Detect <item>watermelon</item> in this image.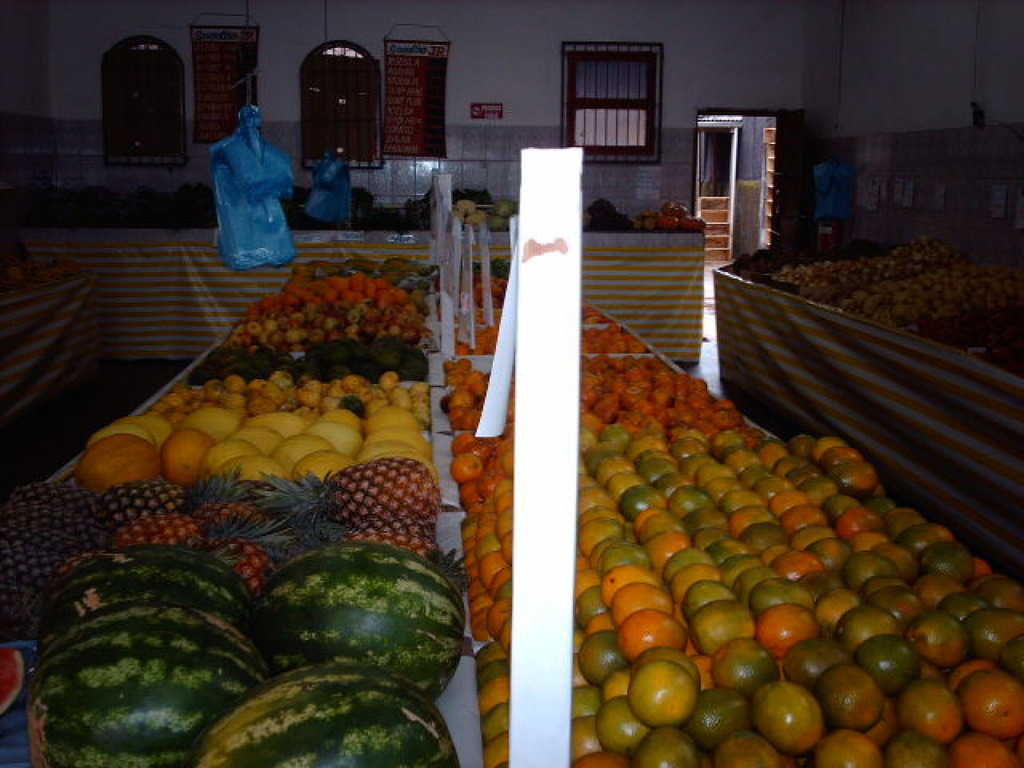
Detection: 195 660 462 767.
